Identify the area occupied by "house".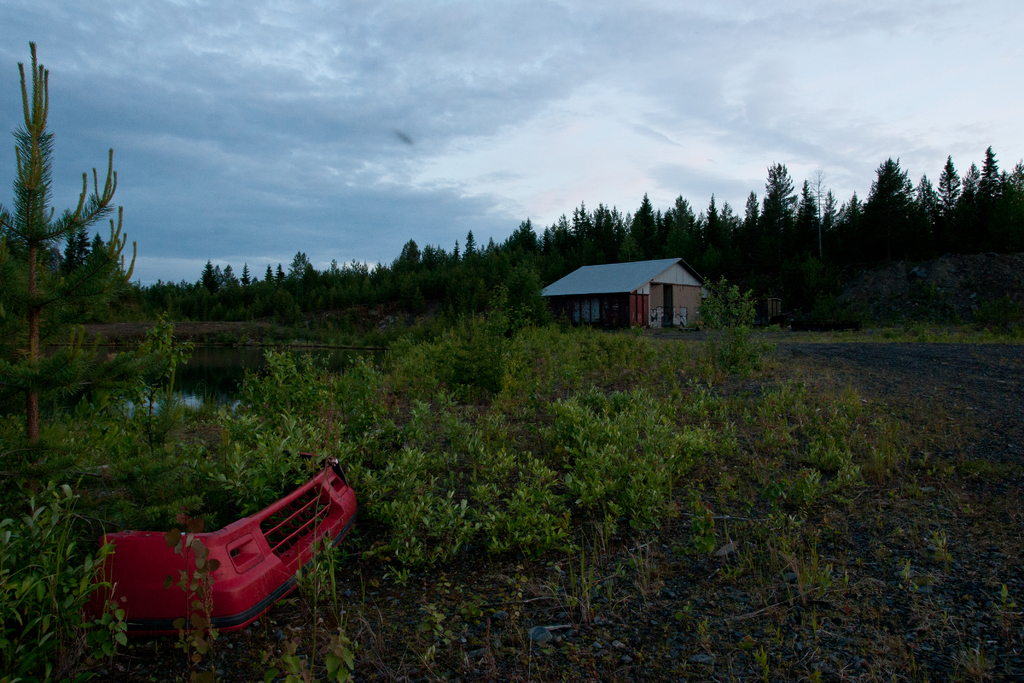
Area: {"left": 543, "top": 243, "right": 717, "bottom": 337}.
